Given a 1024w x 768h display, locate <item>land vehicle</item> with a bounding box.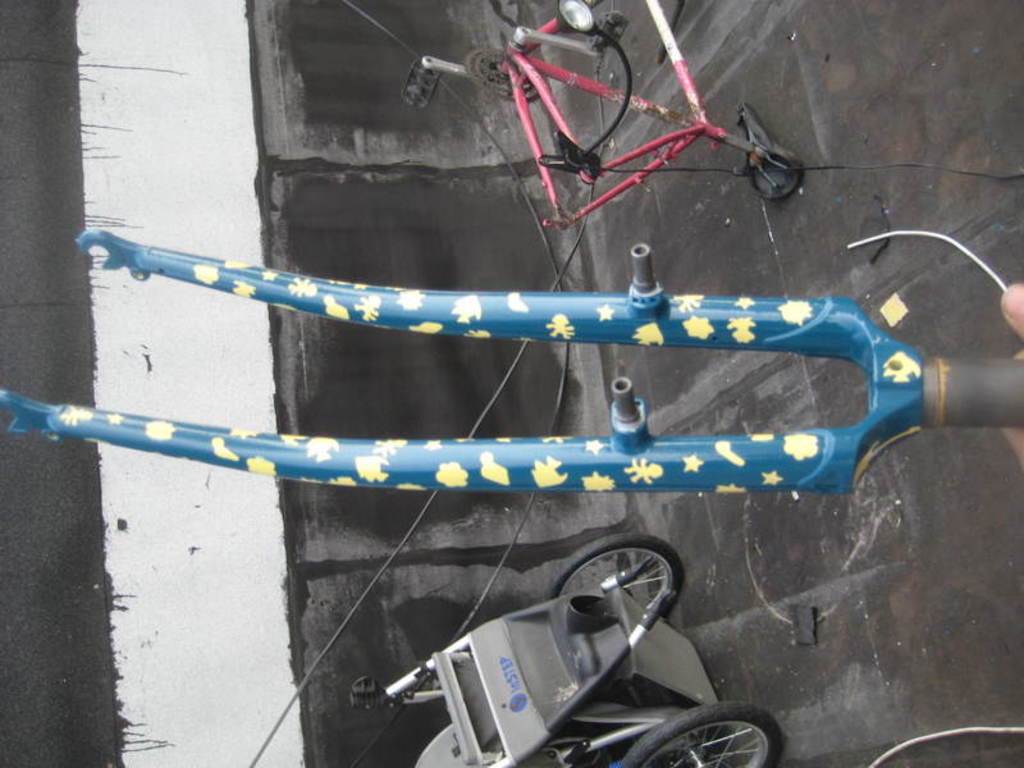
Located: select_region(329, 518, 791, 765).
